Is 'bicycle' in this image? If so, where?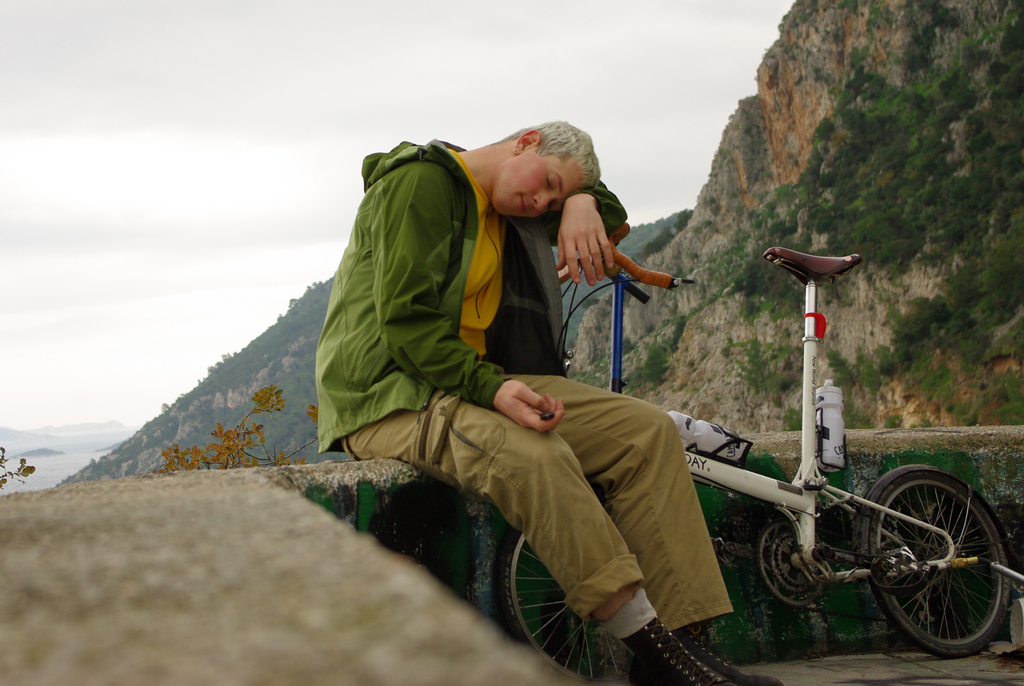
Yes, at 492, 216, 1023, 685.
